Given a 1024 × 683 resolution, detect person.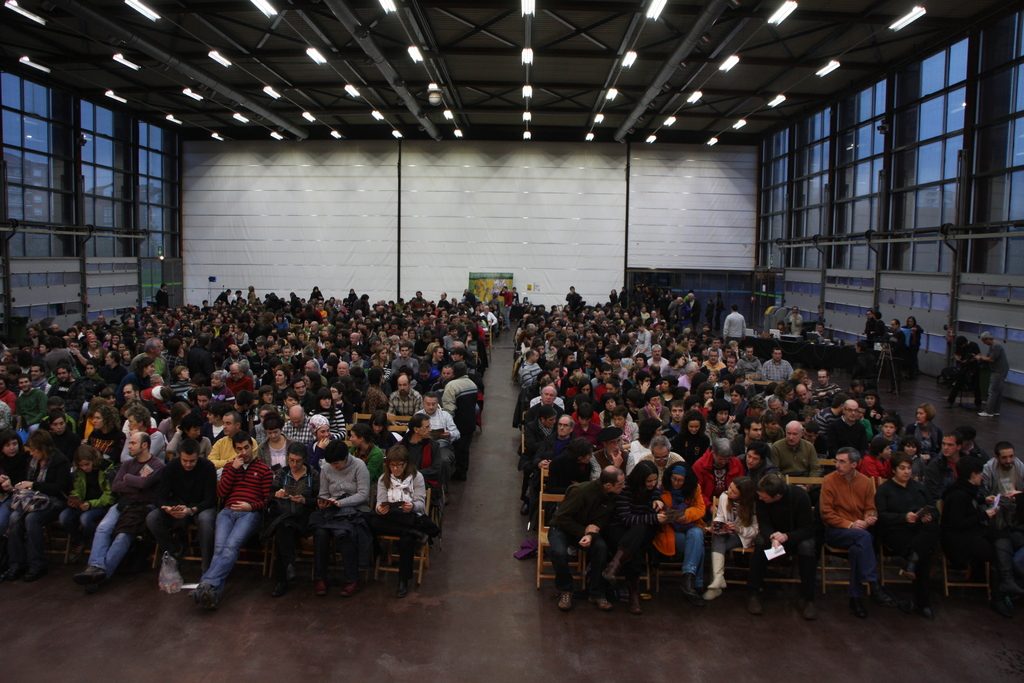
select_region(587, 426, 636, 475).
